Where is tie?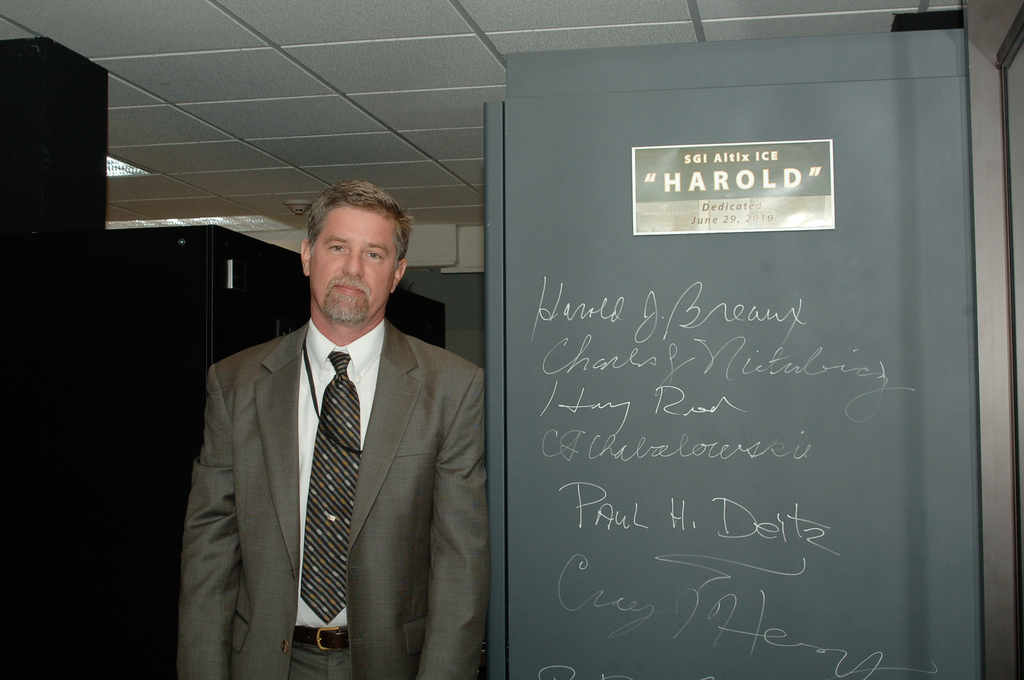
[x1=302, y1=353, x2=377, y2=629].
